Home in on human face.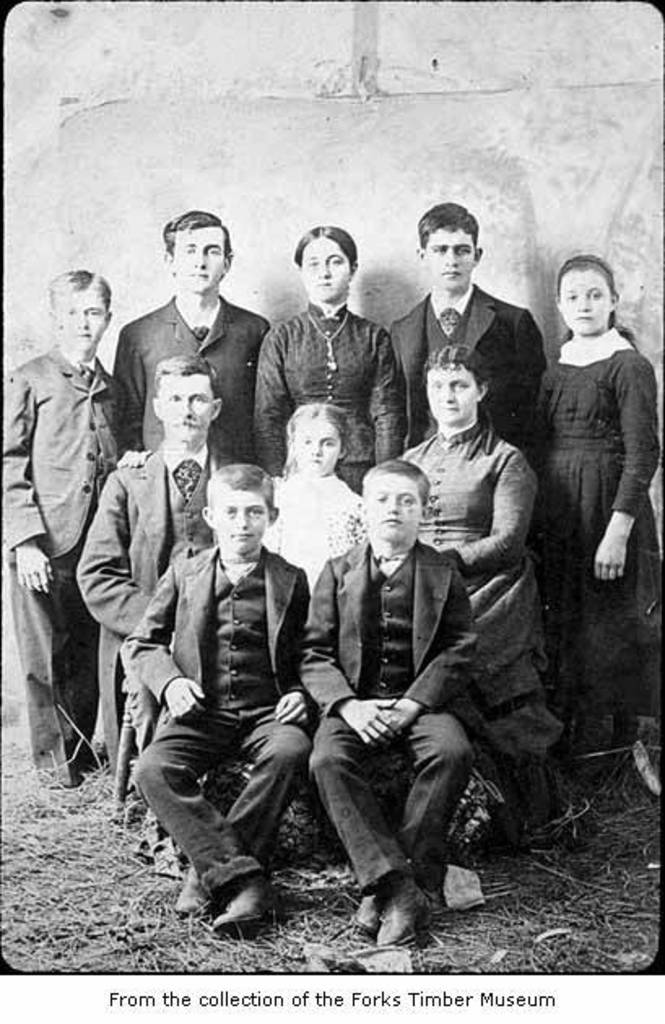
Homed in at (364, 475, 423, 538).
